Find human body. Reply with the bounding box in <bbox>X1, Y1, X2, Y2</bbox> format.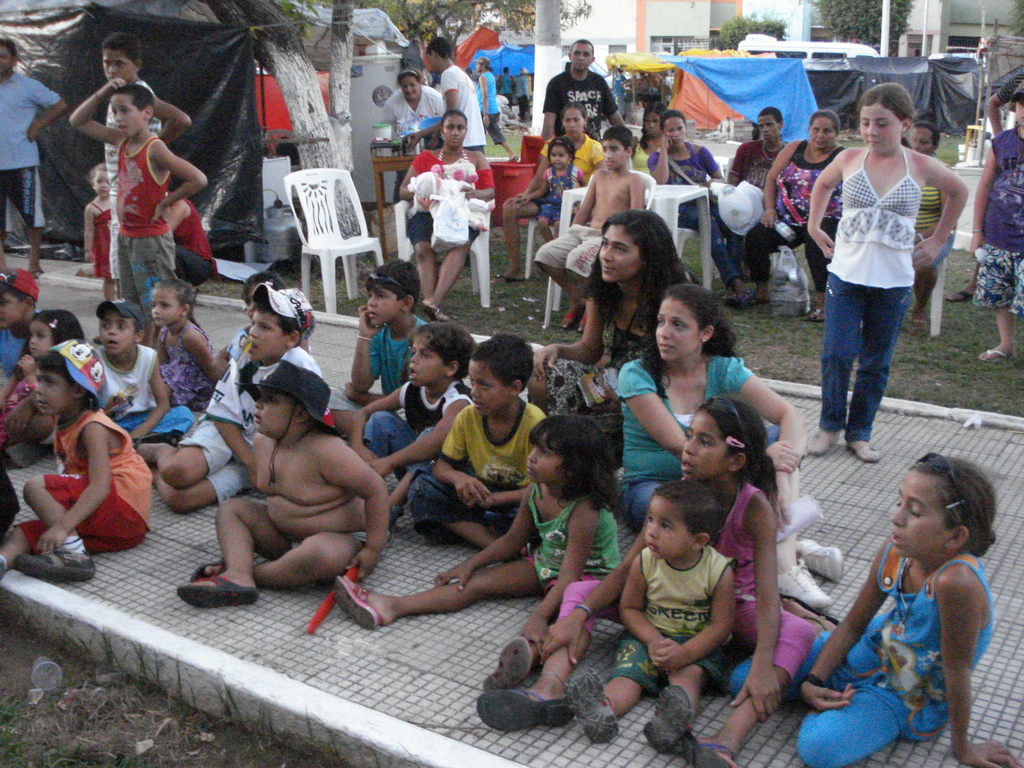
<bbox>68, 79, 205, 344</bbox>.
